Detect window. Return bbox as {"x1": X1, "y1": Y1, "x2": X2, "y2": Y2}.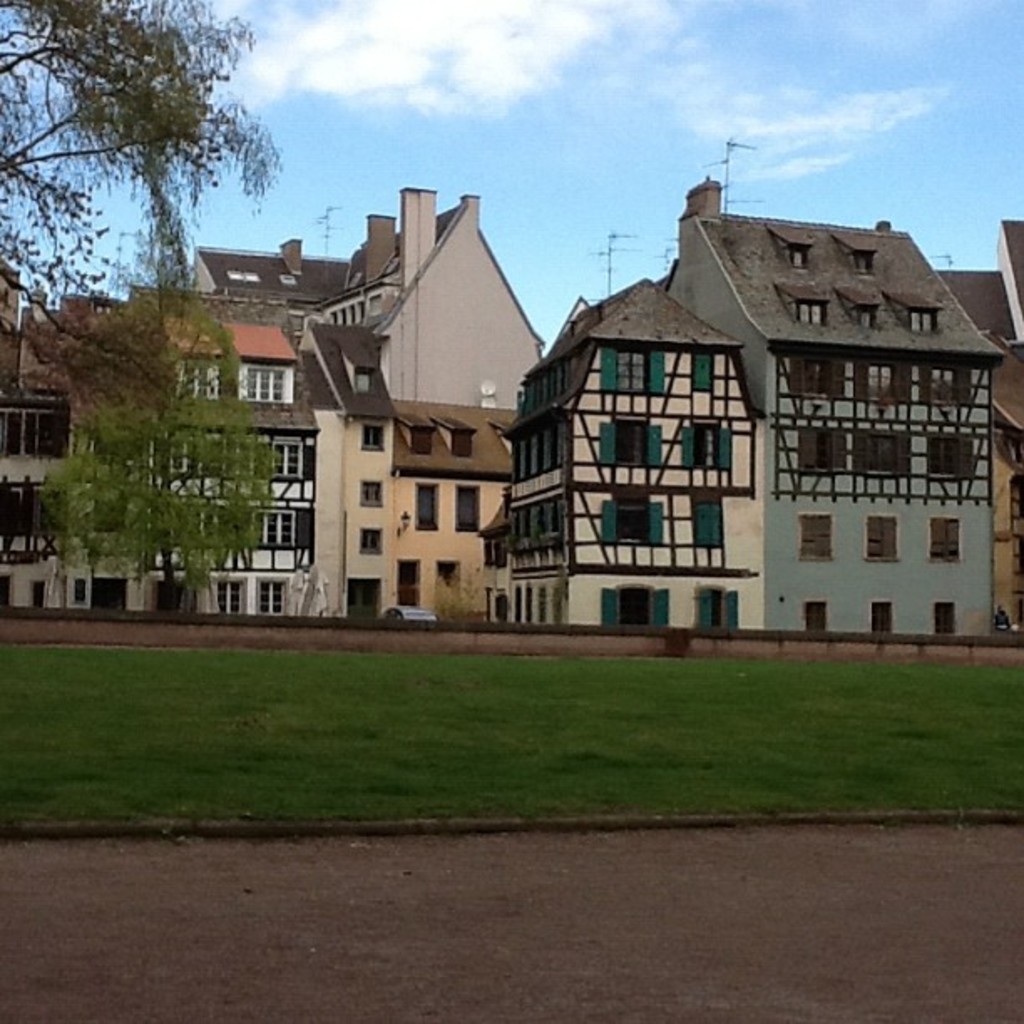
{"x1": 795, "y1": 428, "x2": 847, "y2": 467}.
